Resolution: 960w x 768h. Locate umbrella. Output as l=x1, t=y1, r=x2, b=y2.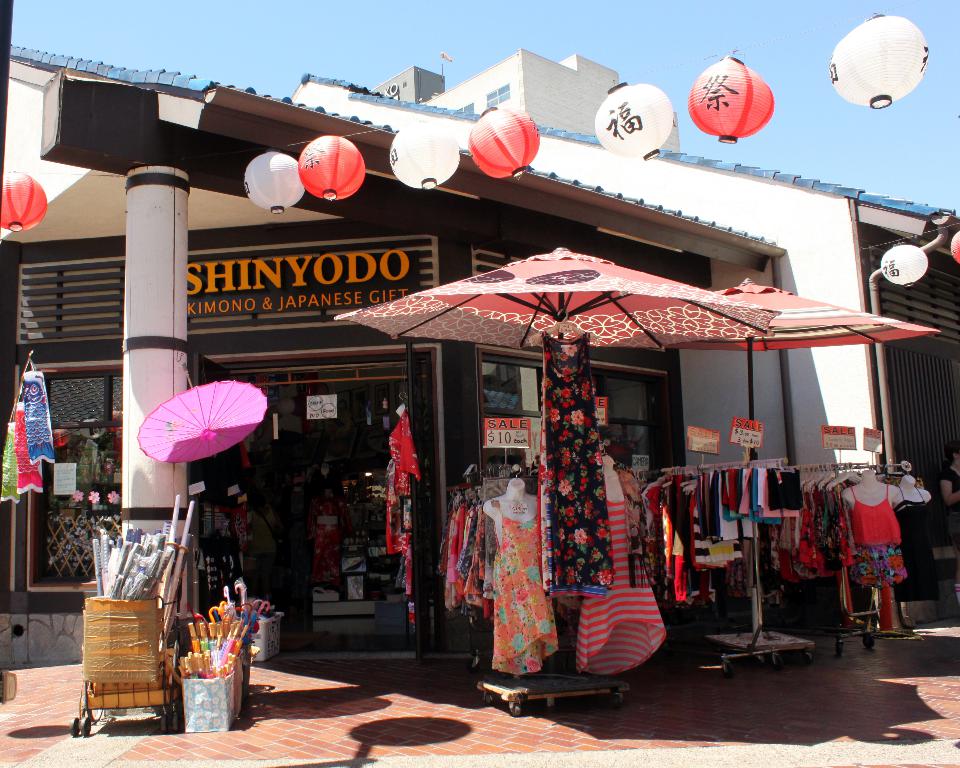
l=139, t=365, r=269, b=466.
